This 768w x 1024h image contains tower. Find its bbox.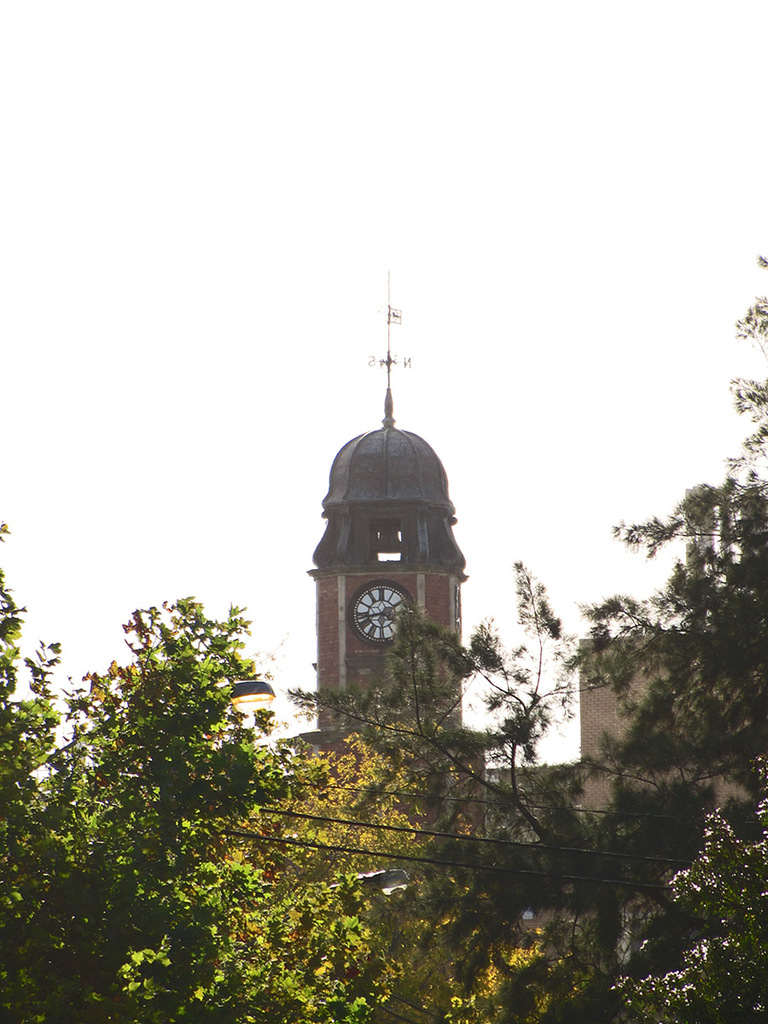
left=306, top=270, right=470, bottom=732.
